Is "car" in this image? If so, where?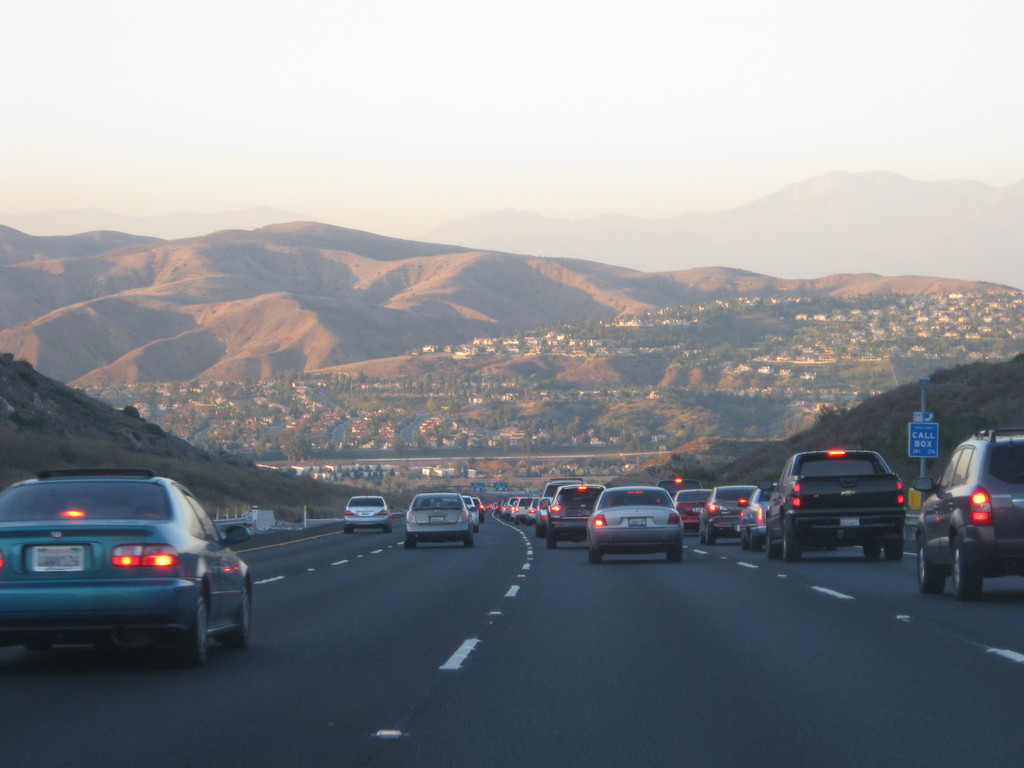
Yes, at box(767, 450, 906, 561).
